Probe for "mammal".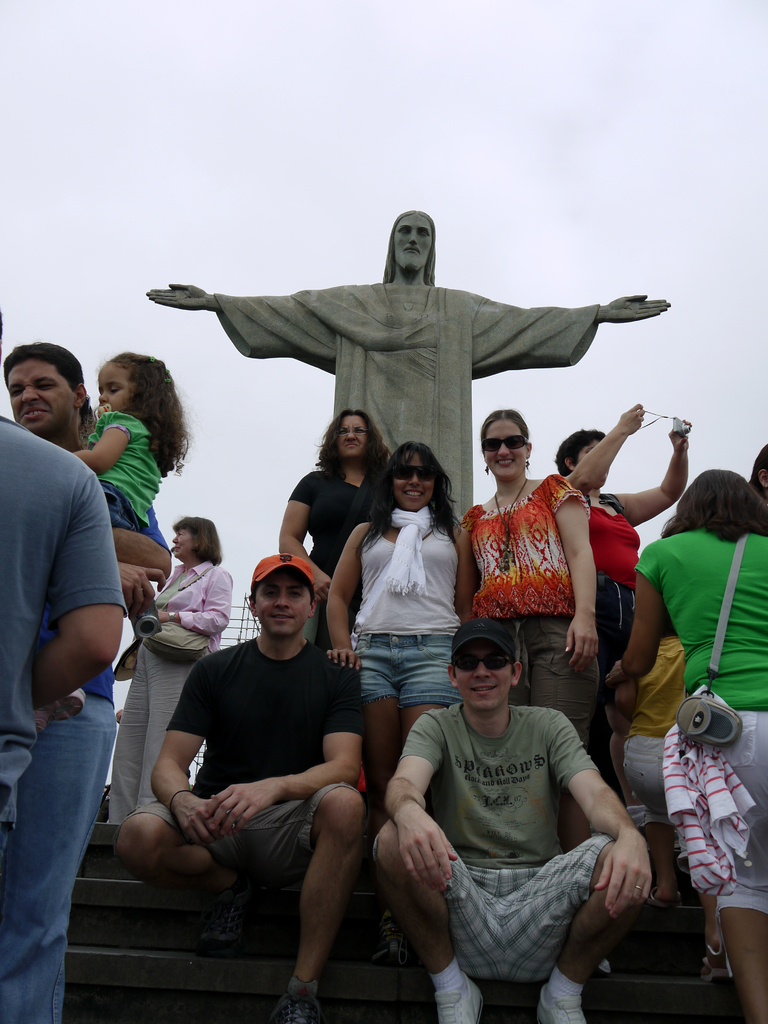
Probe result: [x1=554, y1=400, x2=697, y2=739].
